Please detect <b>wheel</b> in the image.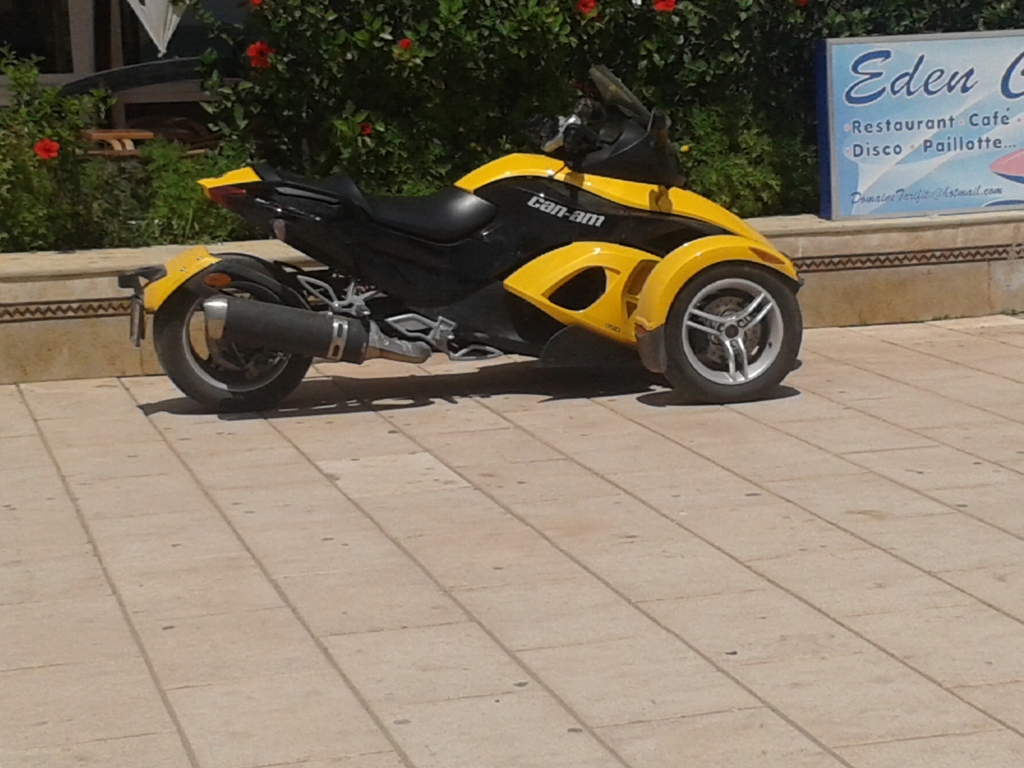
x1=153, y1=253, x2=316, y2=411.
